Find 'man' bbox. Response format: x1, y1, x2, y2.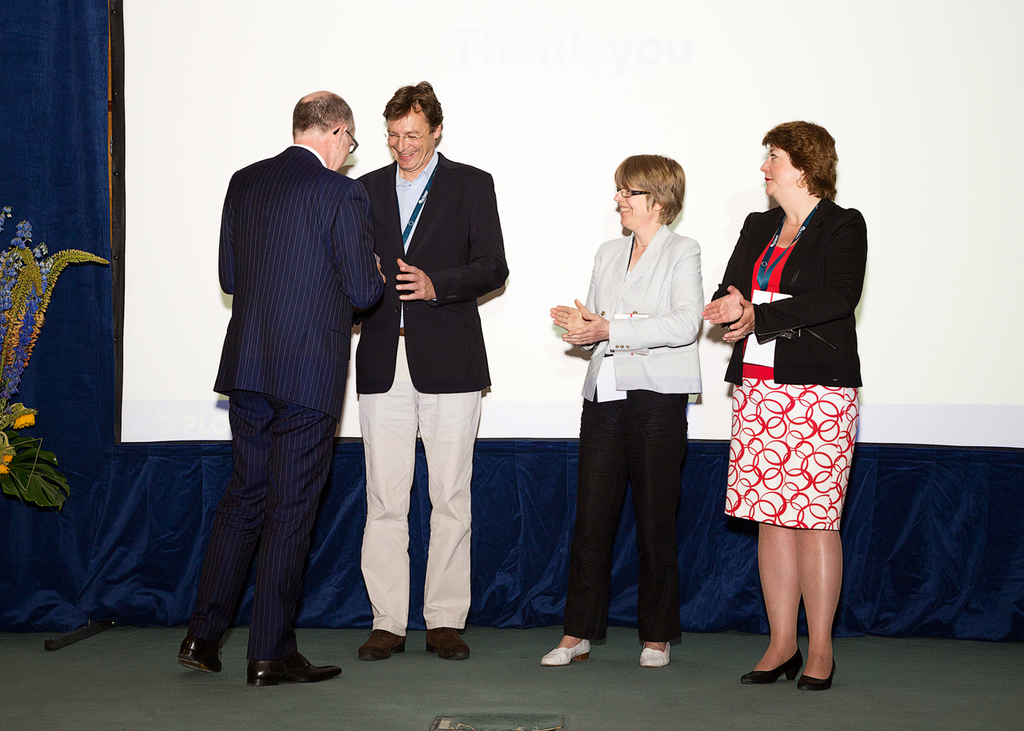
354, 80, 507, 663.
